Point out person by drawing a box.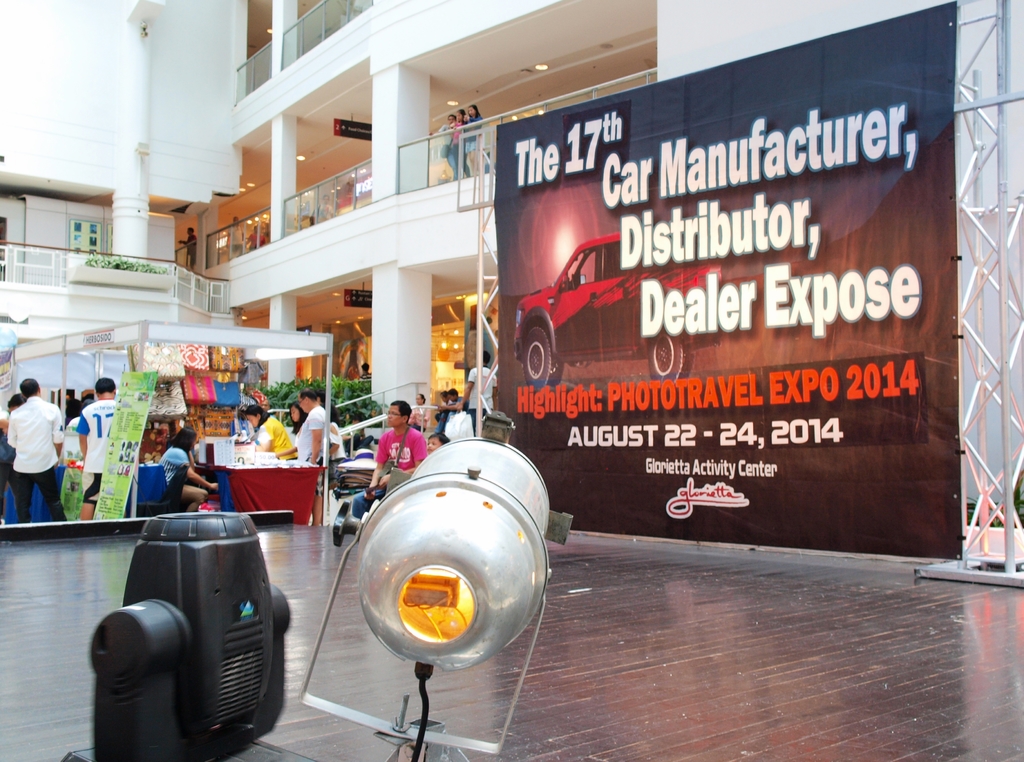
154 420 218 512.
